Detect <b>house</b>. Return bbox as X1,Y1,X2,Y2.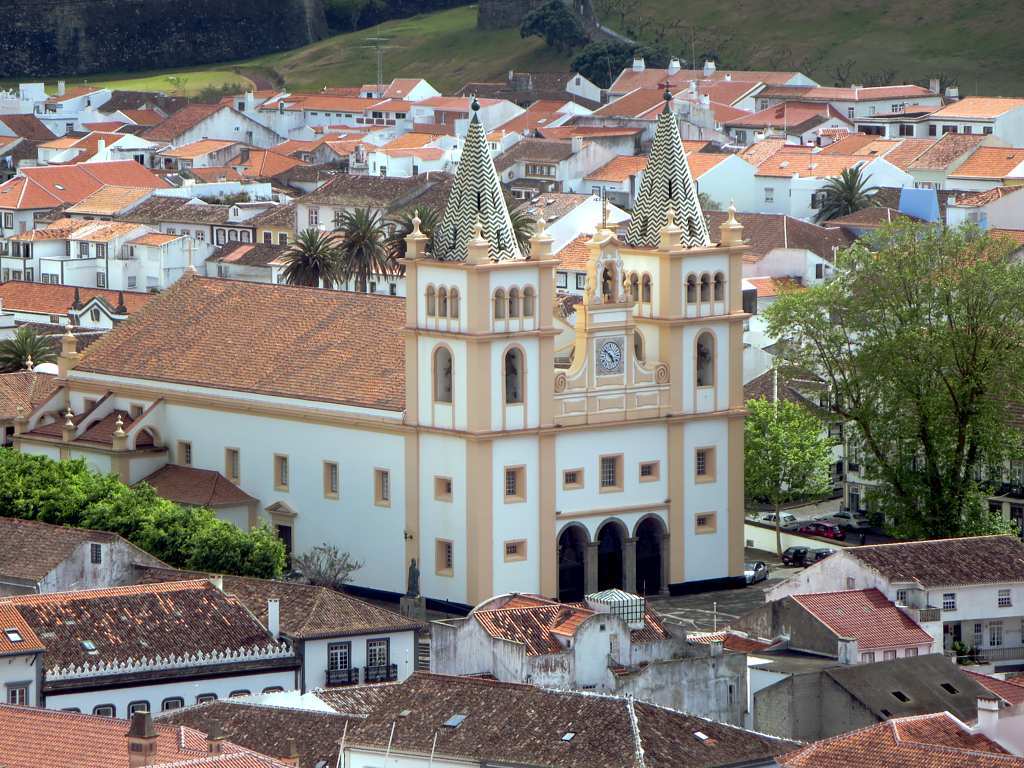
383,74,442,96.
